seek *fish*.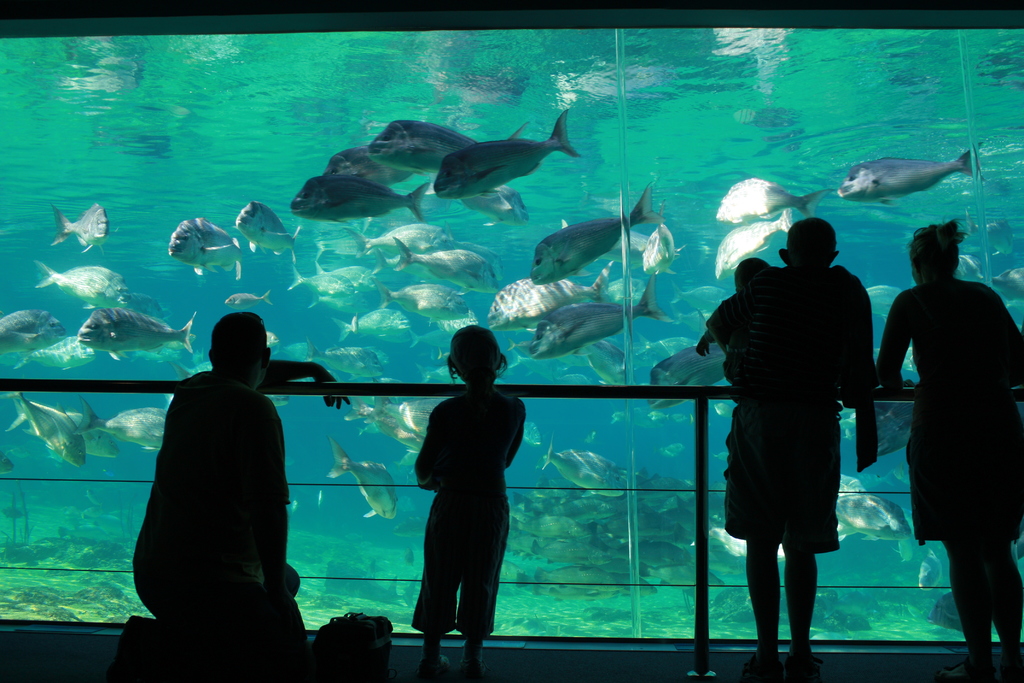
[530,185,659,283].
